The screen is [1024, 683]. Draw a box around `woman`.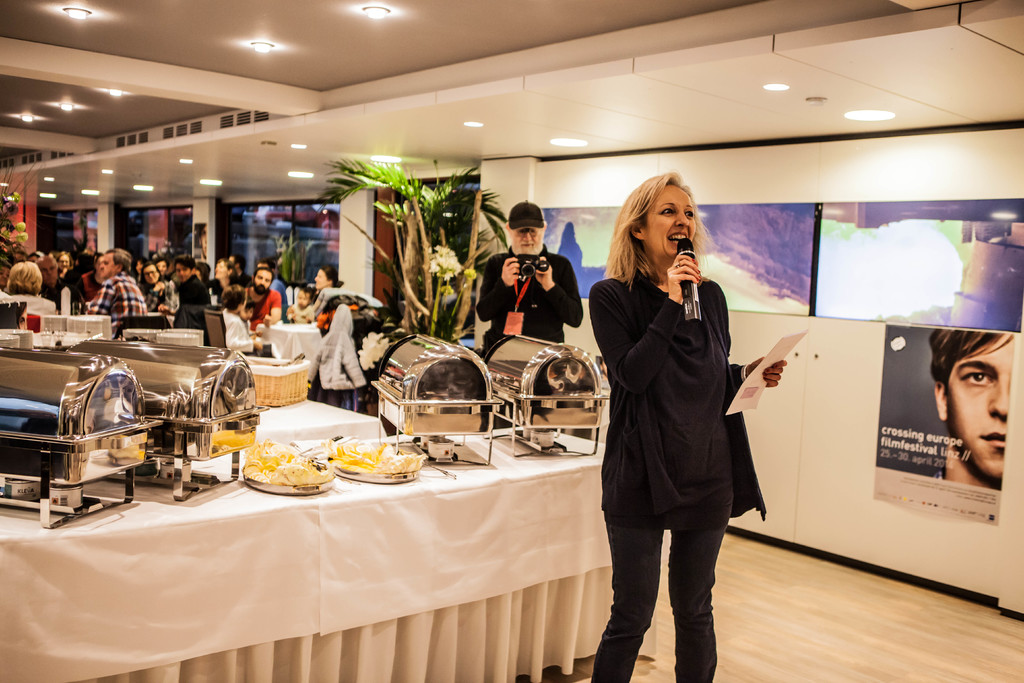
box(613, 203, 749, 670).
